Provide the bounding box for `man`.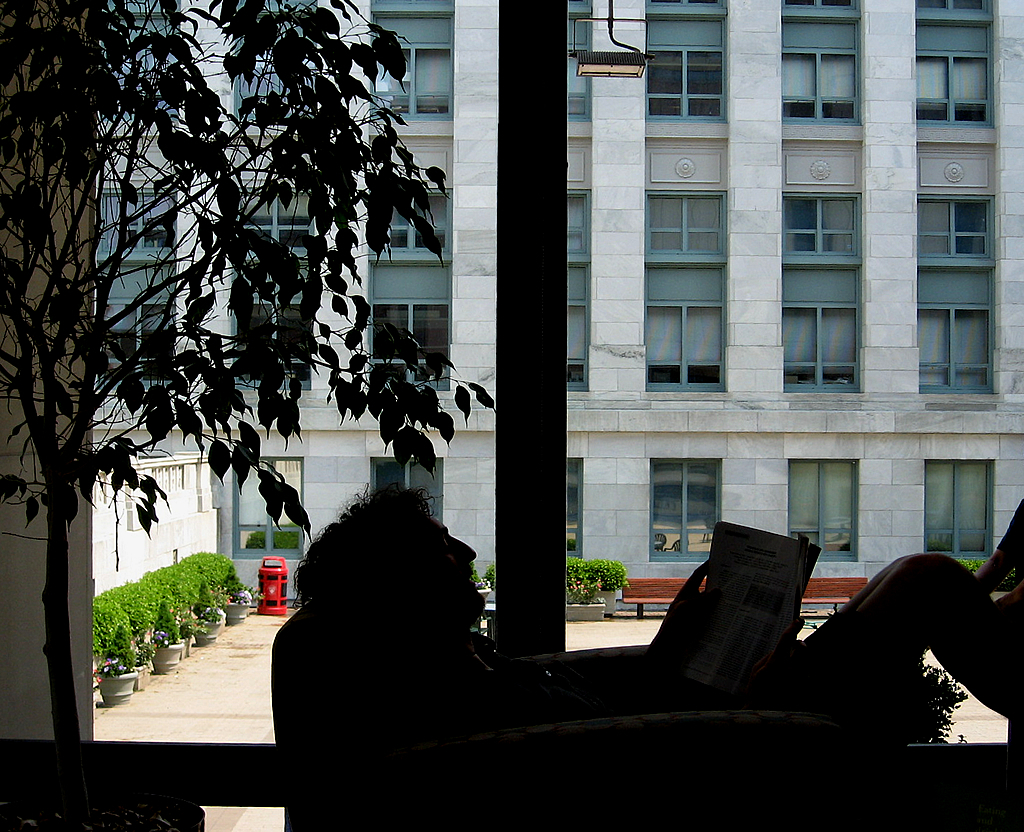
locate(180, 412, 934, 796).
